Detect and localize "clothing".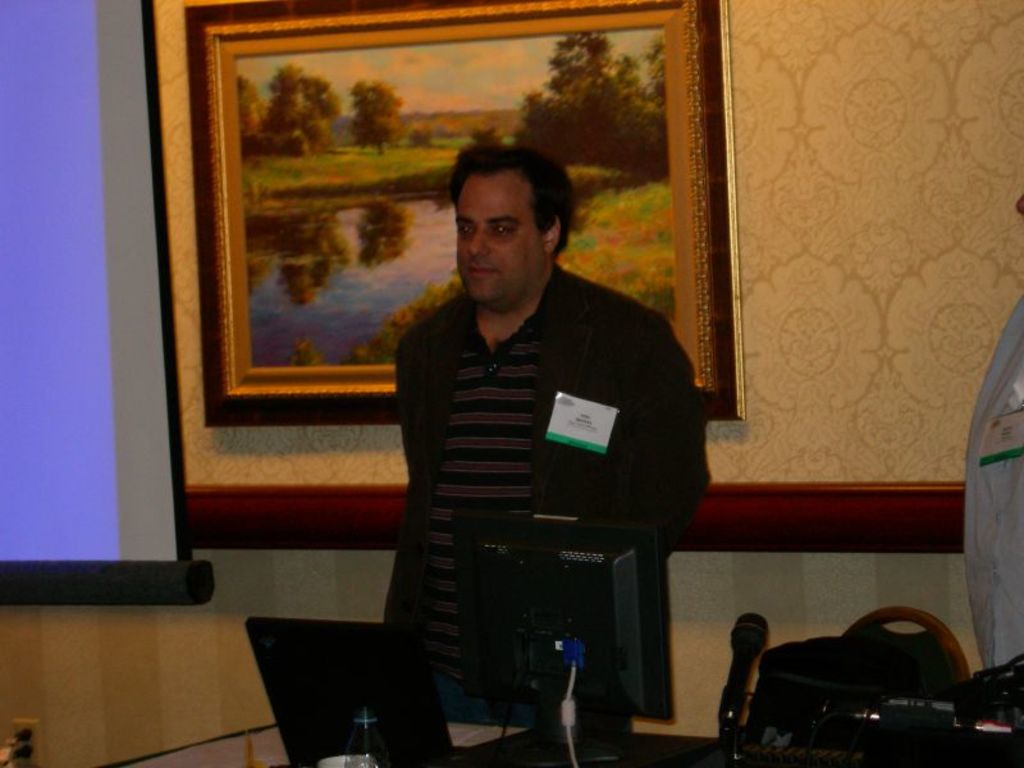
Localized at x1=960 y1=289 x2=1023 y2=672.
